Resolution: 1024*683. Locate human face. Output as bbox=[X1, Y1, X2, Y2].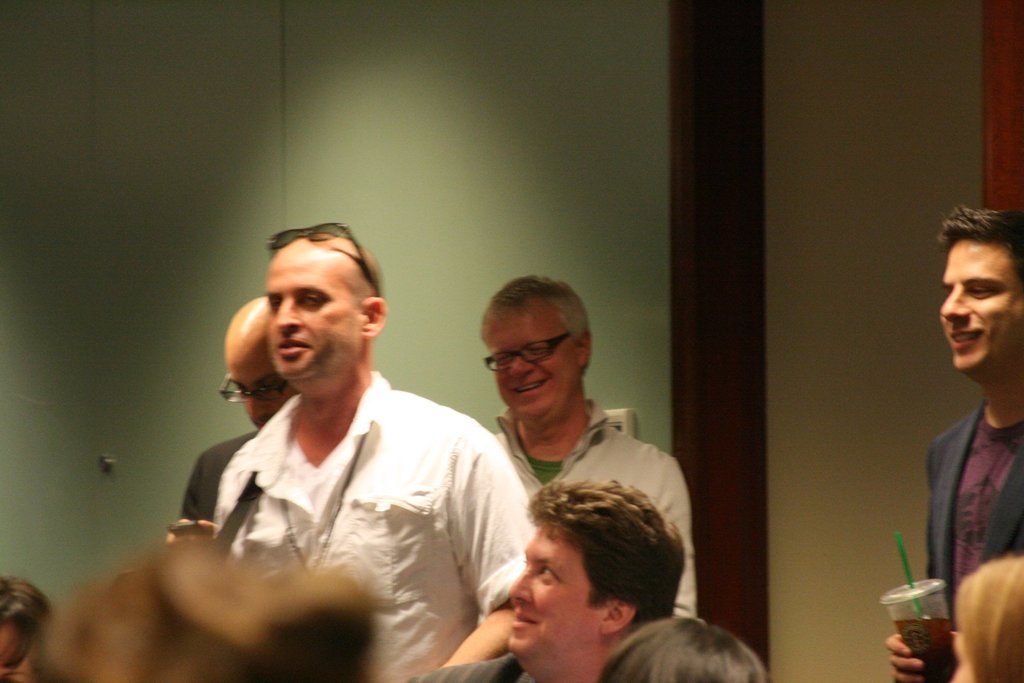
bbox=[227, 339, 295, 430].
